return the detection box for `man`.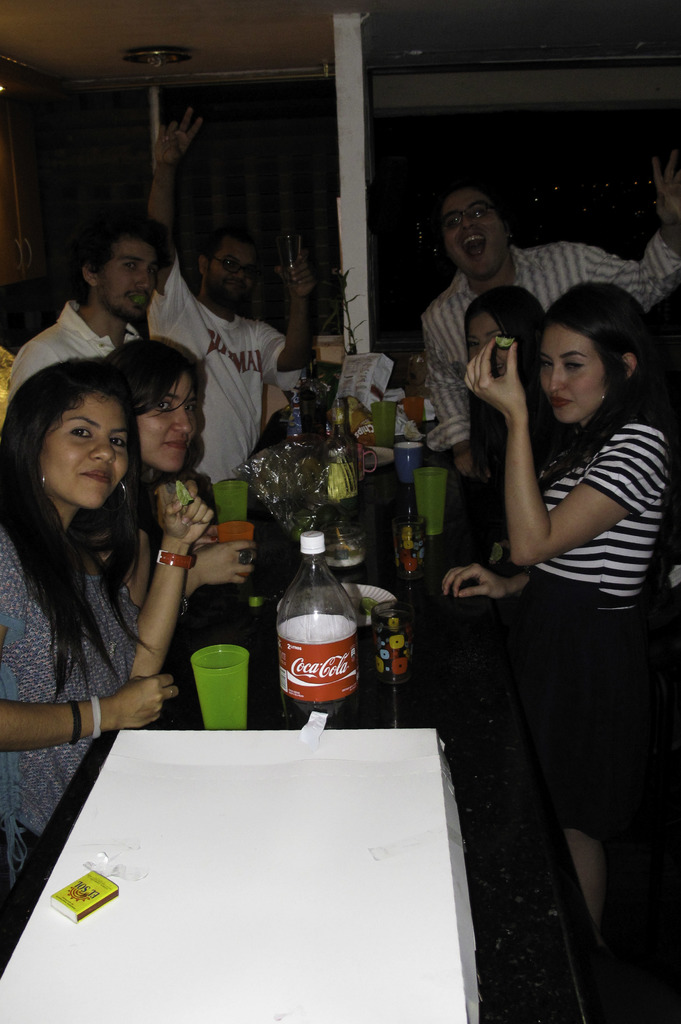
bbox=[32, 222, 204, 390].
